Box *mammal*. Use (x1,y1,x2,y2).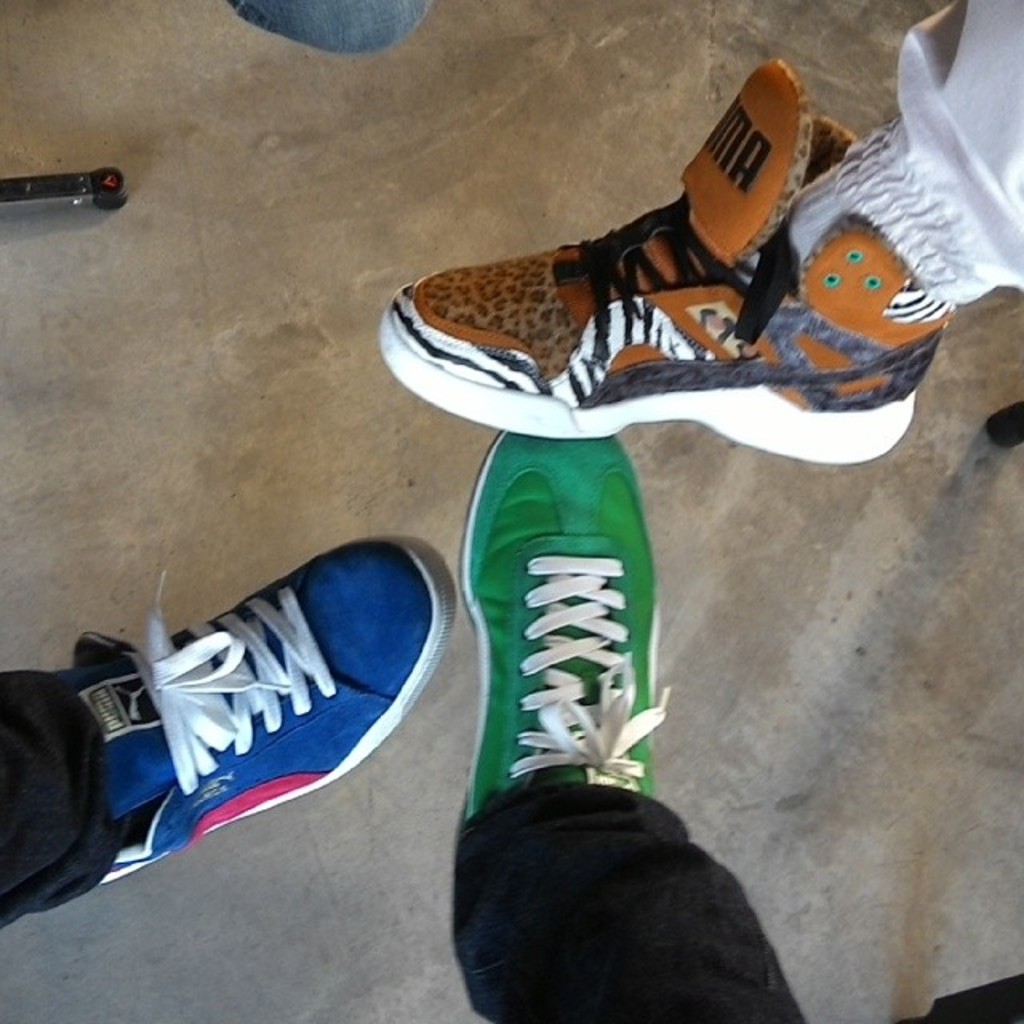
(226,0,432,56).
